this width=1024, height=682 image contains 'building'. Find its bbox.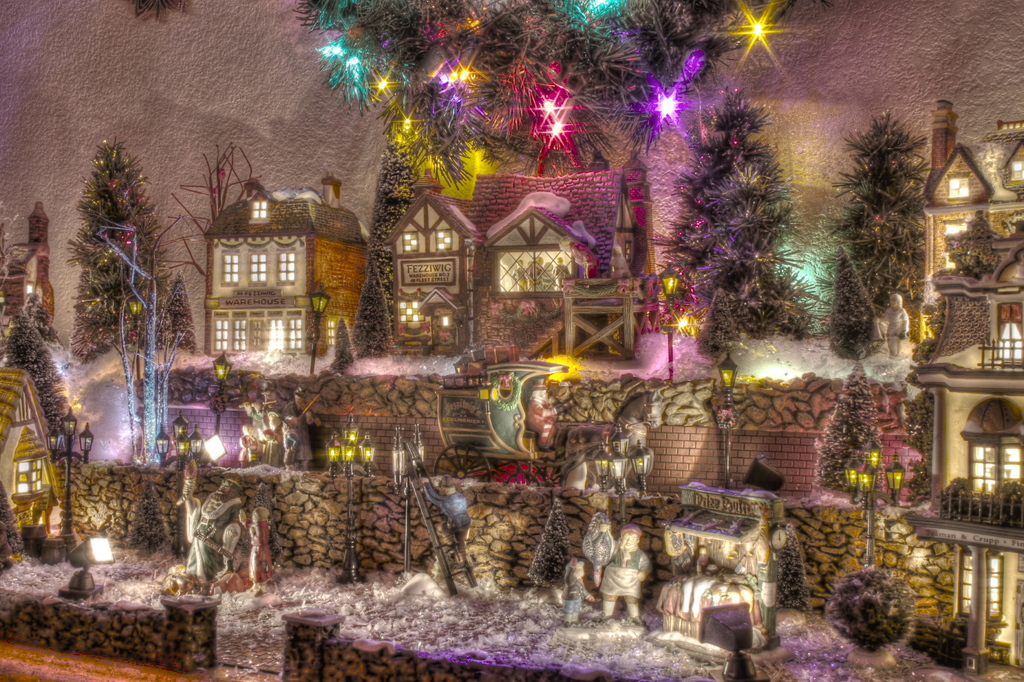
bbox=(377, 182, 641, 366).
